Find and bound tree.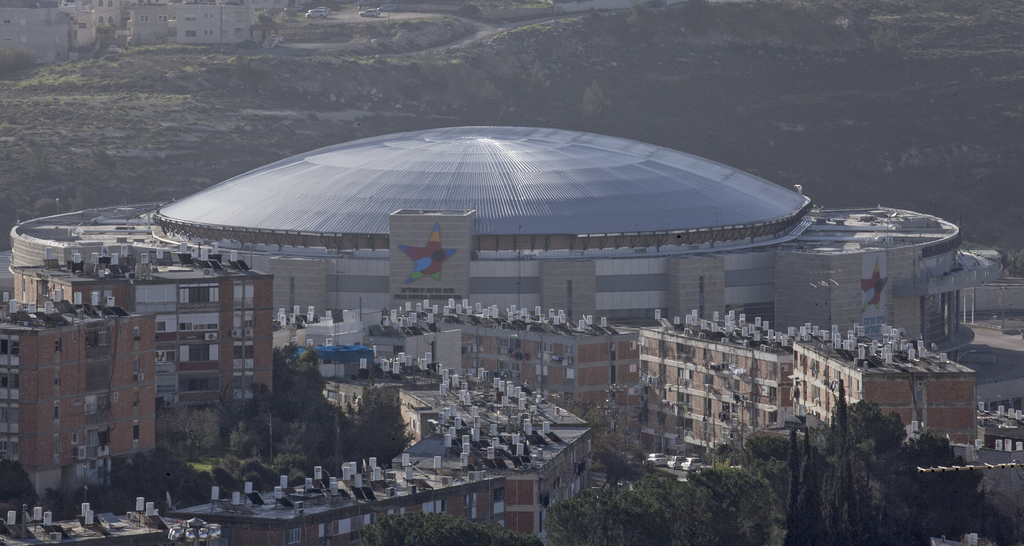
Bound: region(553, 487, 633, 538).
